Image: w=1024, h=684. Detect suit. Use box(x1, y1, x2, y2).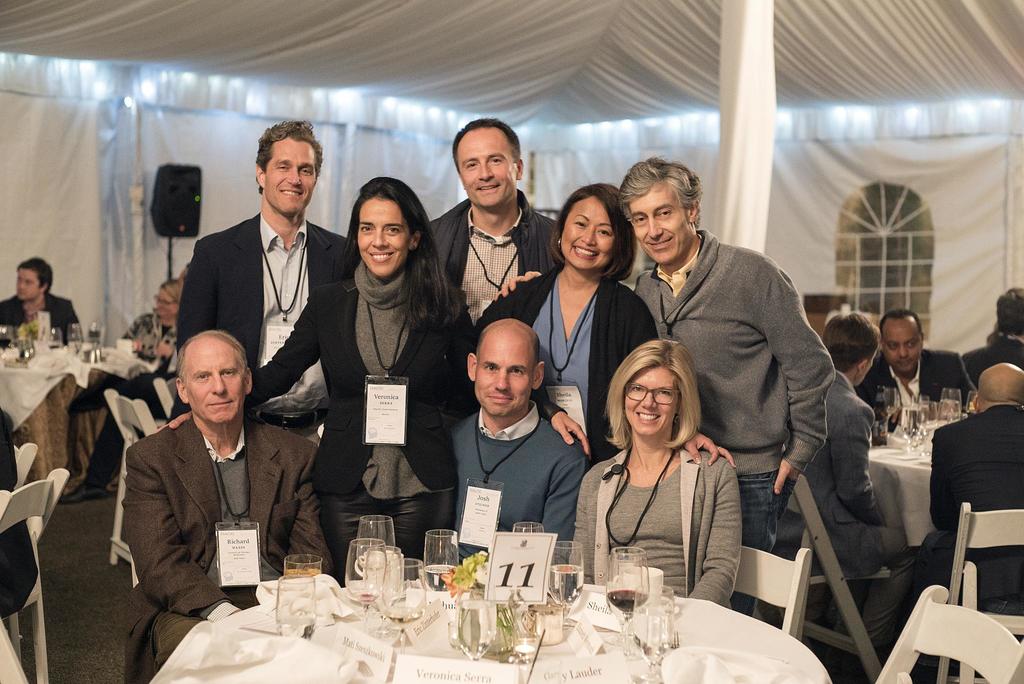
box(780, 369, 917, 664).
